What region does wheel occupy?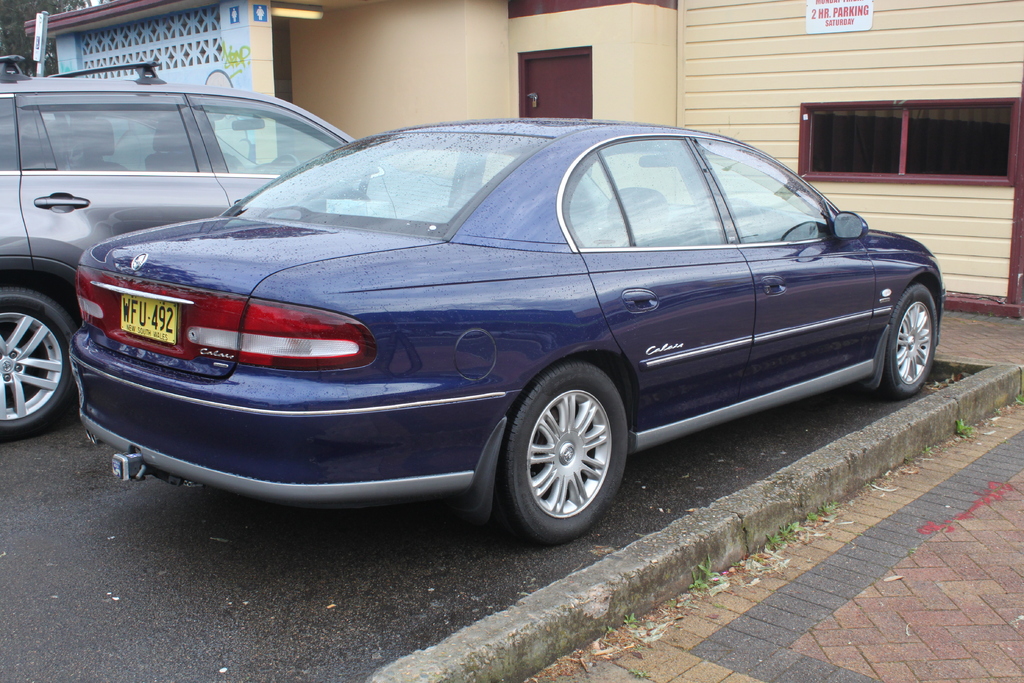
<bbox>0, 286, 80, 431</bbox>.
